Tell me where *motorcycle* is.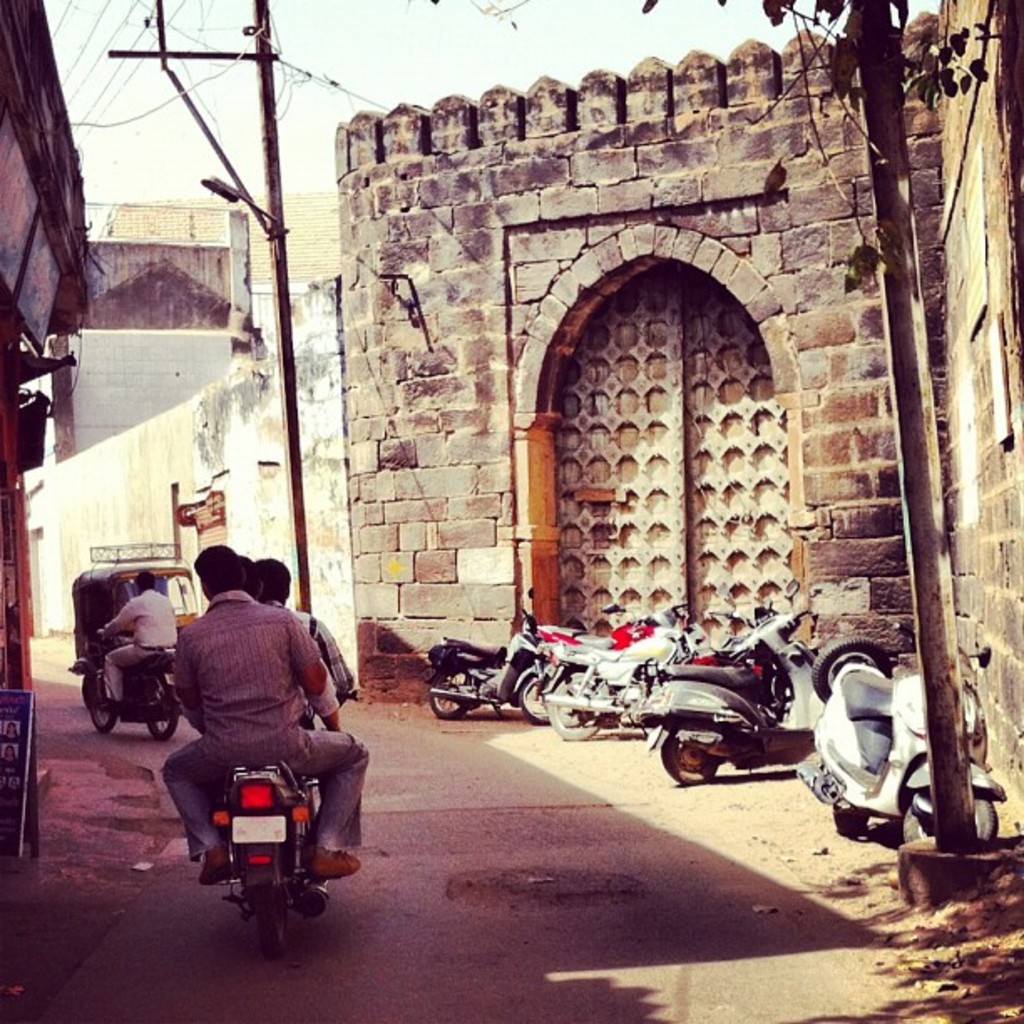
*motorcycle* is at [535, 602, 699, 750].
